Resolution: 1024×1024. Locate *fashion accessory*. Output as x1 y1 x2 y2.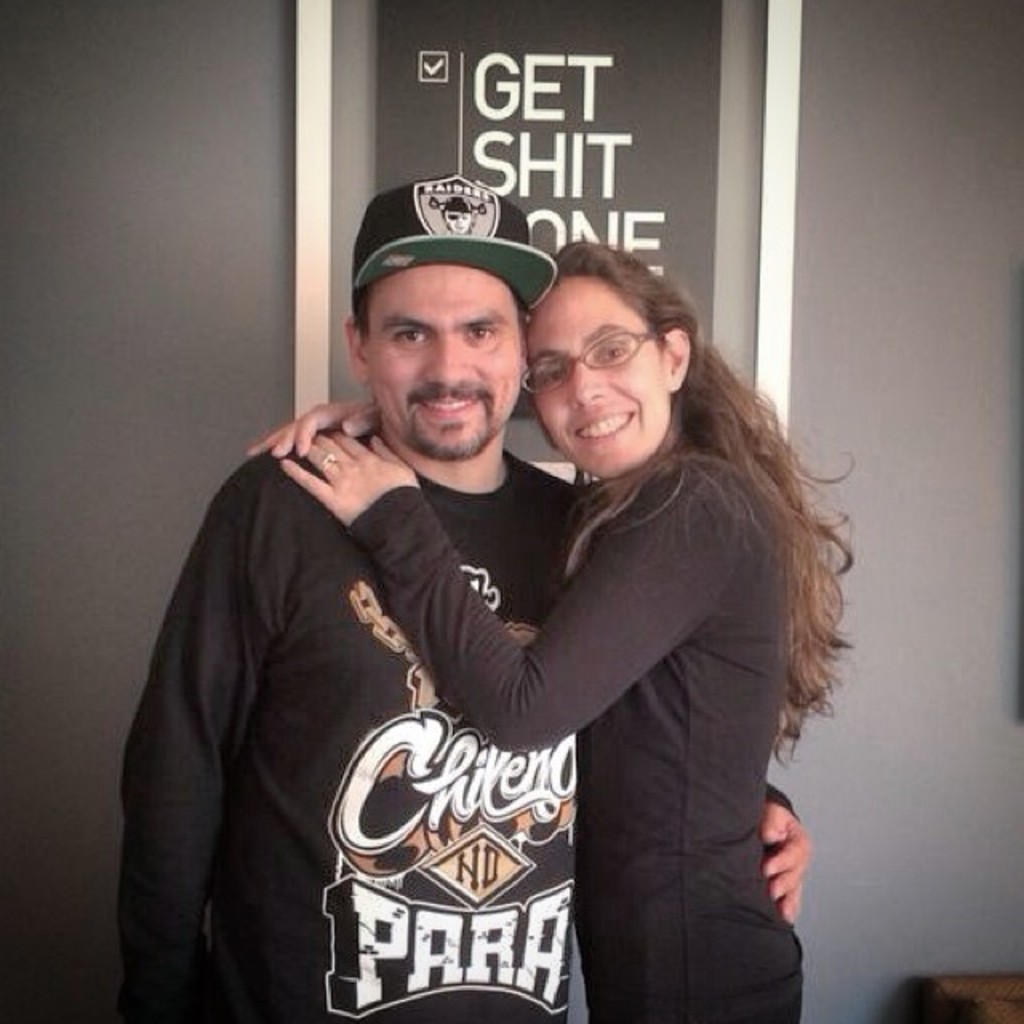
349 168 562 315.
